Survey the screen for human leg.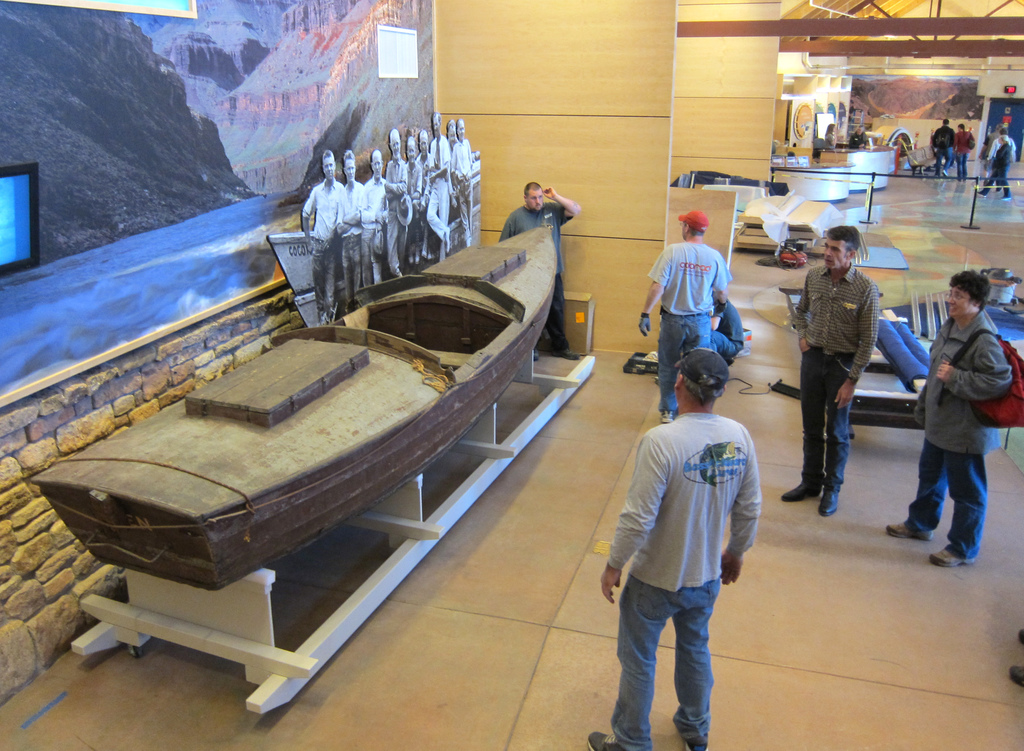
Survey found: region(661, 314, 685, 419).
